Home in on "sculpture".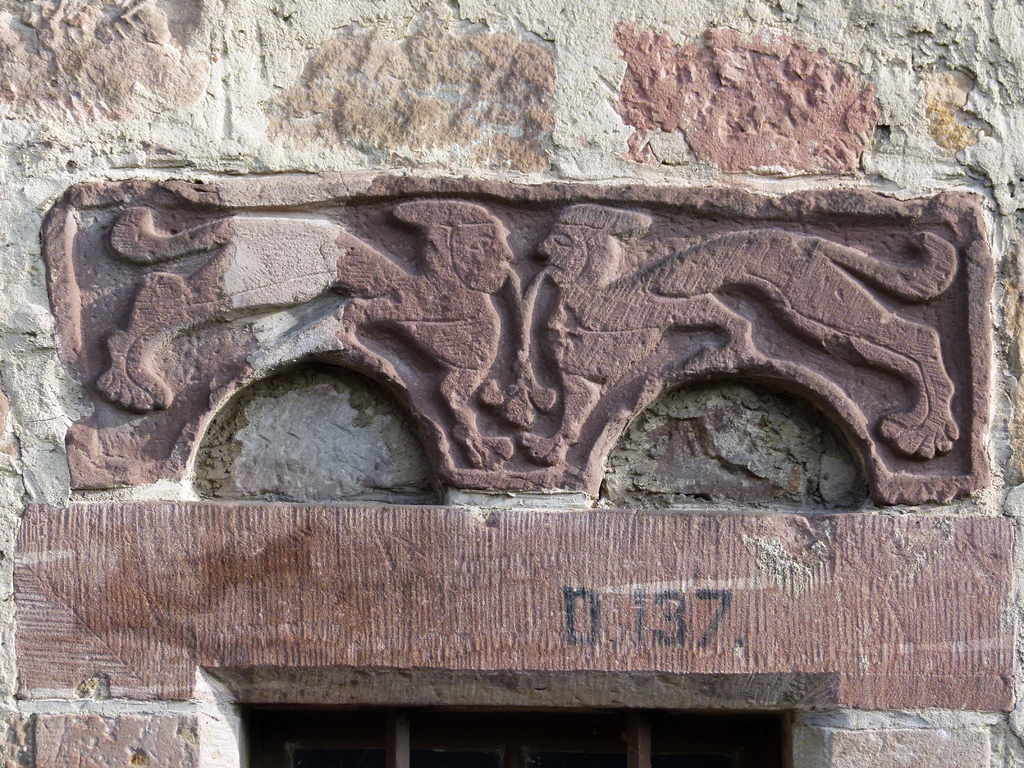
Homed in at <bbox>511, 200, 964, 482</bbox>.
